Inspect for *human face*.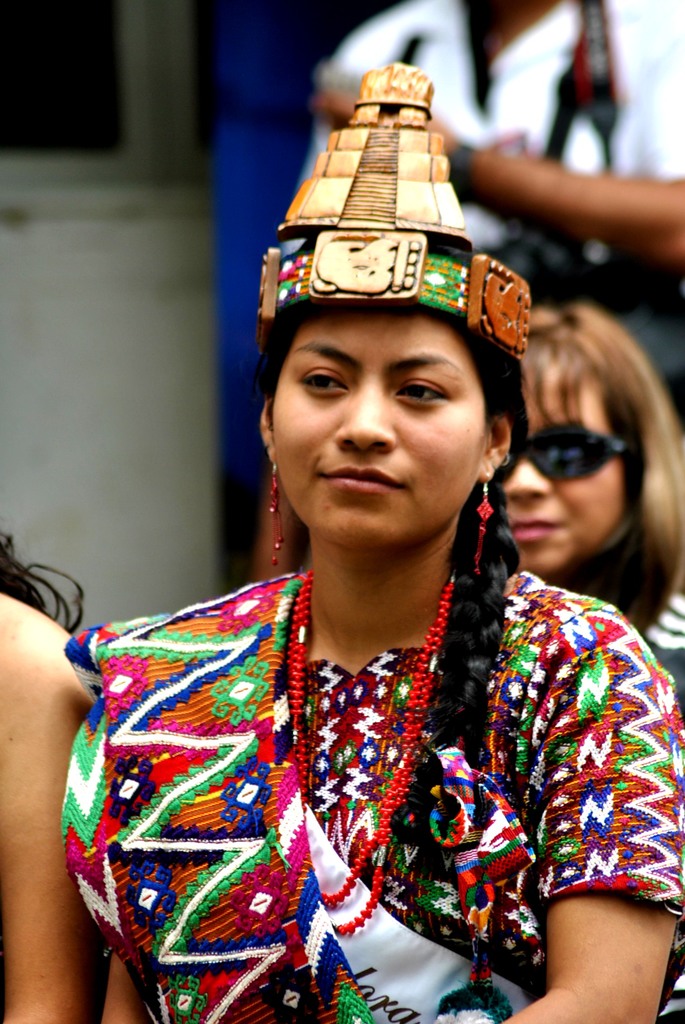
Inspection: region(503, 350, 632, 569).
